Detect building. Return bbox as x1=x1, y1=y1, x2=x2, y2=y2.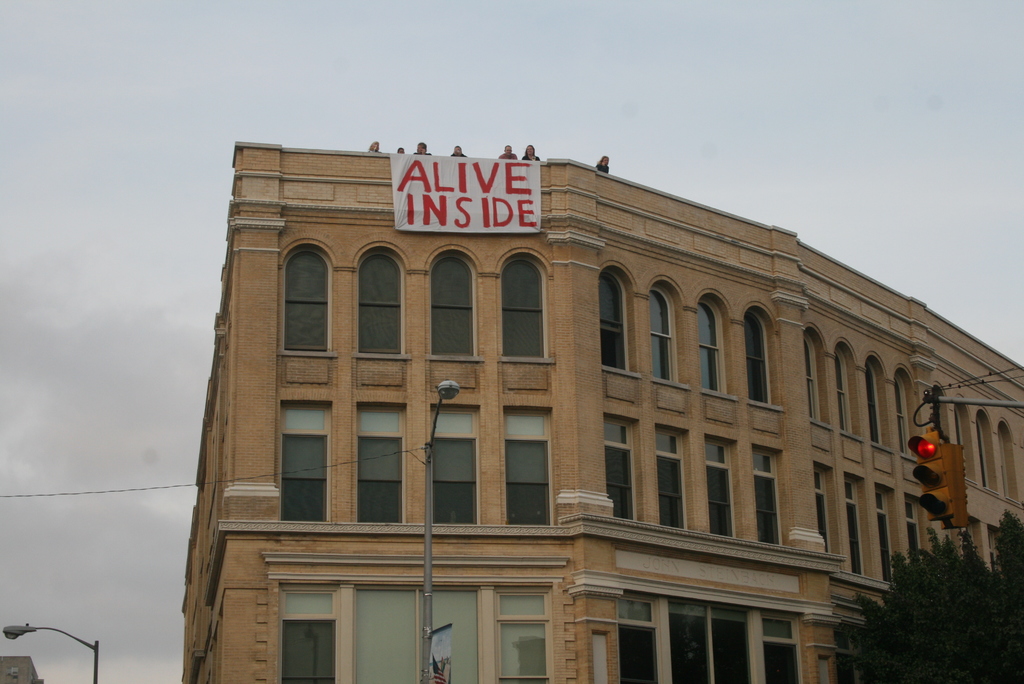
x1=0, y1=657, x2=45, y2=683.
